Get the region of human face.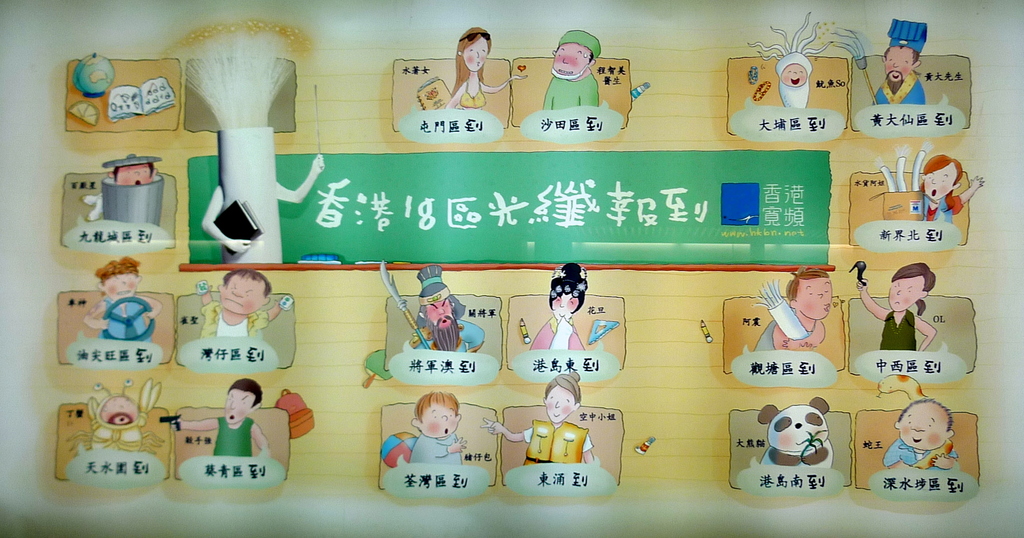
x1=423, y1=404, x2=457, y2=434.
